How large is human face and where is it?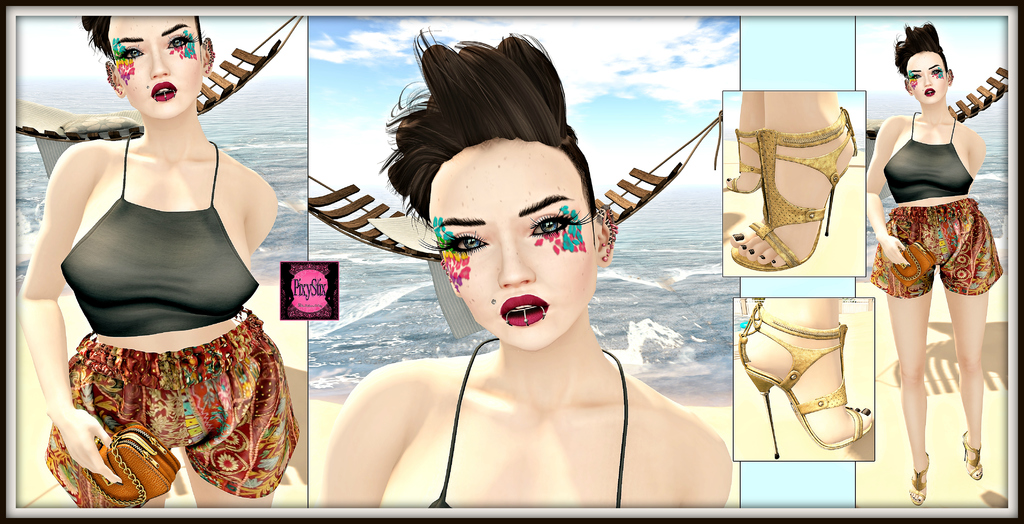
Bounding box: Rect(428, 136, 593, 350).
